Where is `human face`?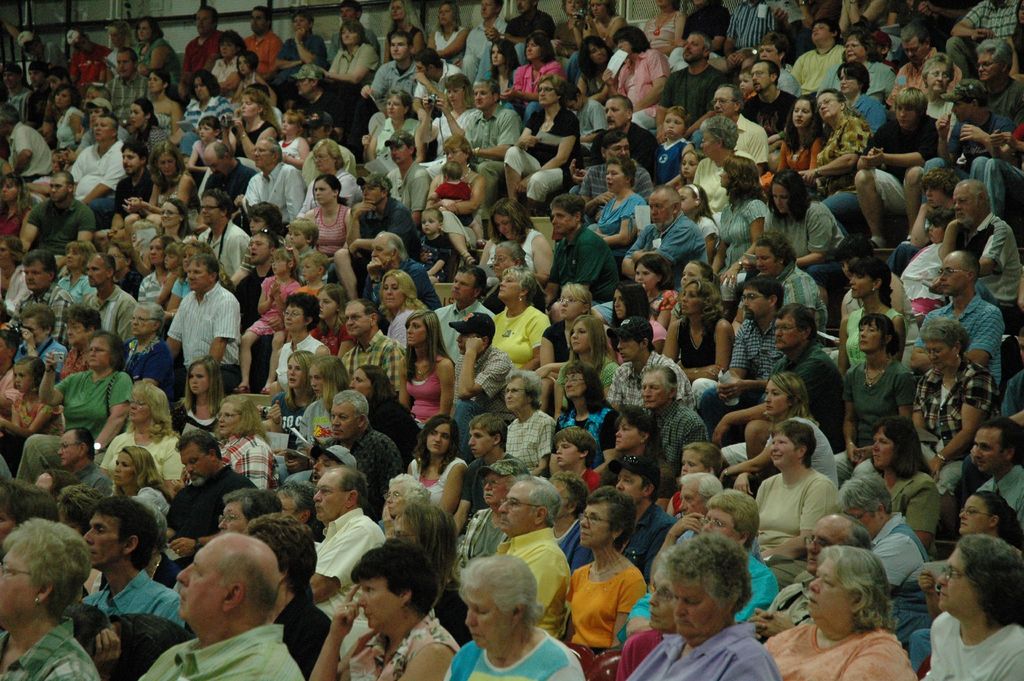
x1=151 y1=239 x2=163 y2=261.
